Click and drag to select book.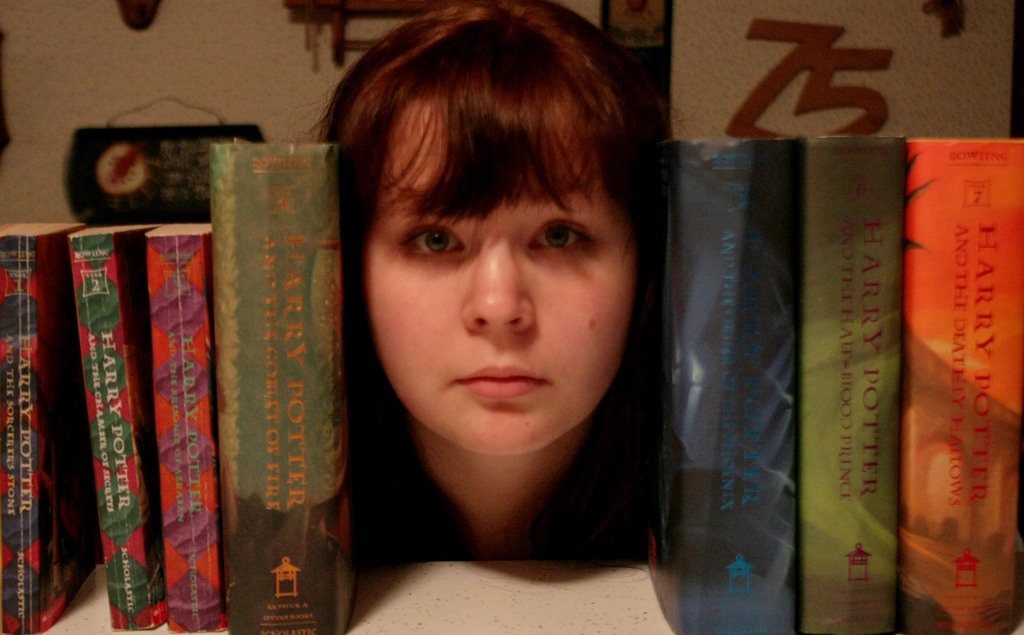
Selection: 0:218:102:634.
